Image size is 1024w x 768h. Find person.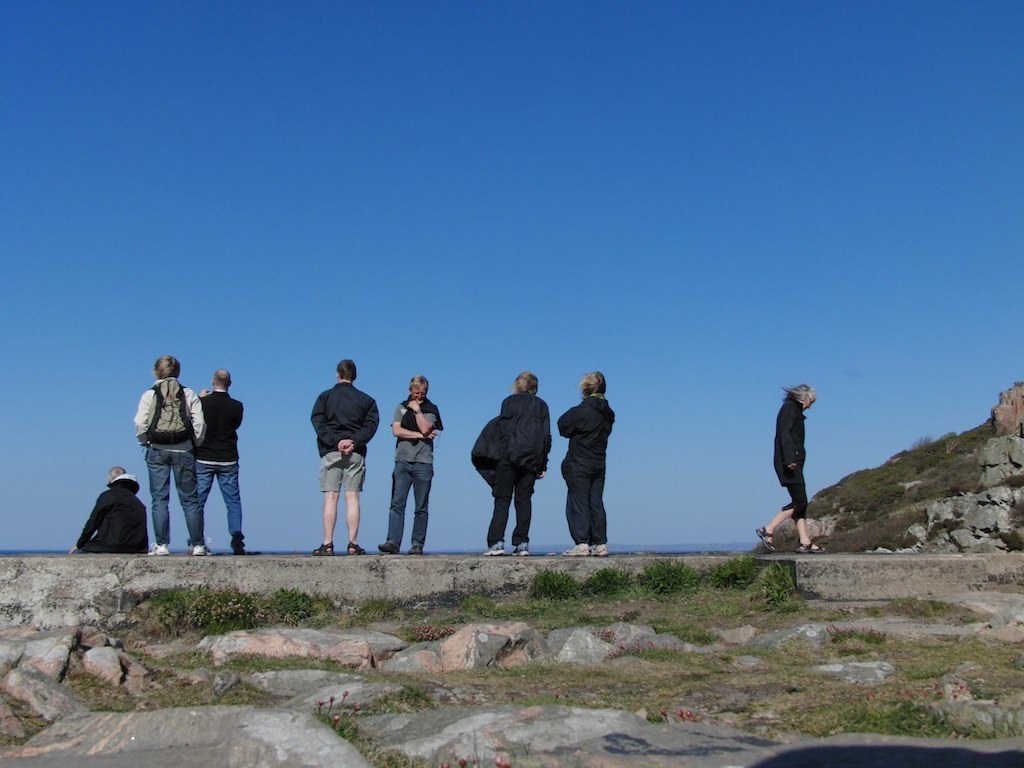
315,357,383,555.
